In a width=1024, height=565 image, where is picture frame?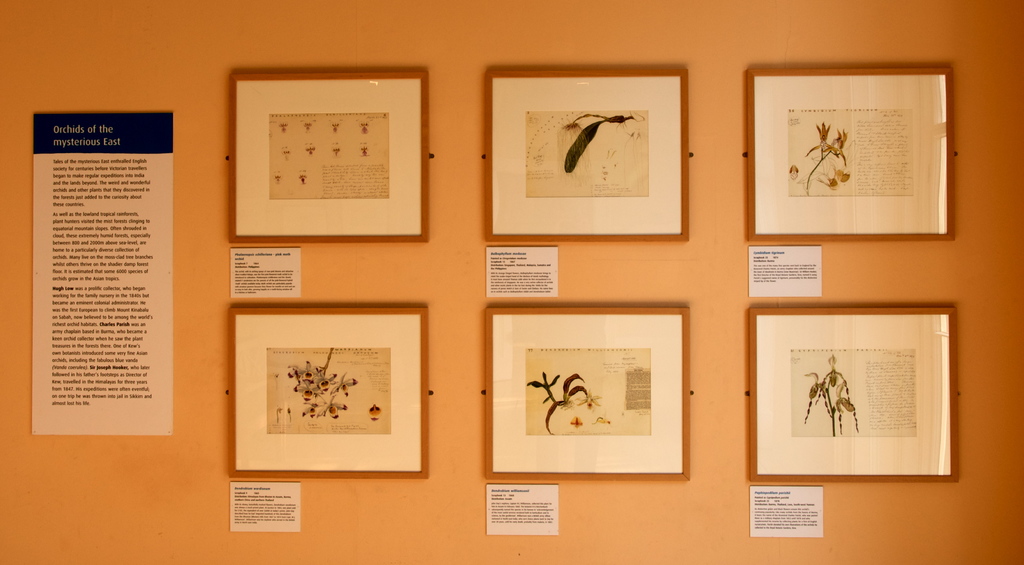
select_region(227, 308, 426, 479).
